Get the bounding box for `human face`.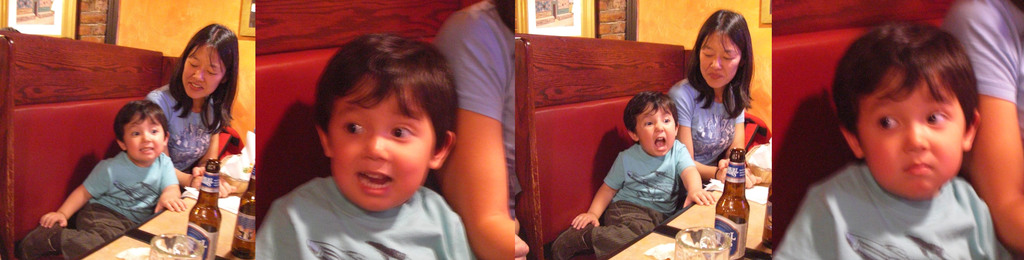
635, 102, 676, 155.
